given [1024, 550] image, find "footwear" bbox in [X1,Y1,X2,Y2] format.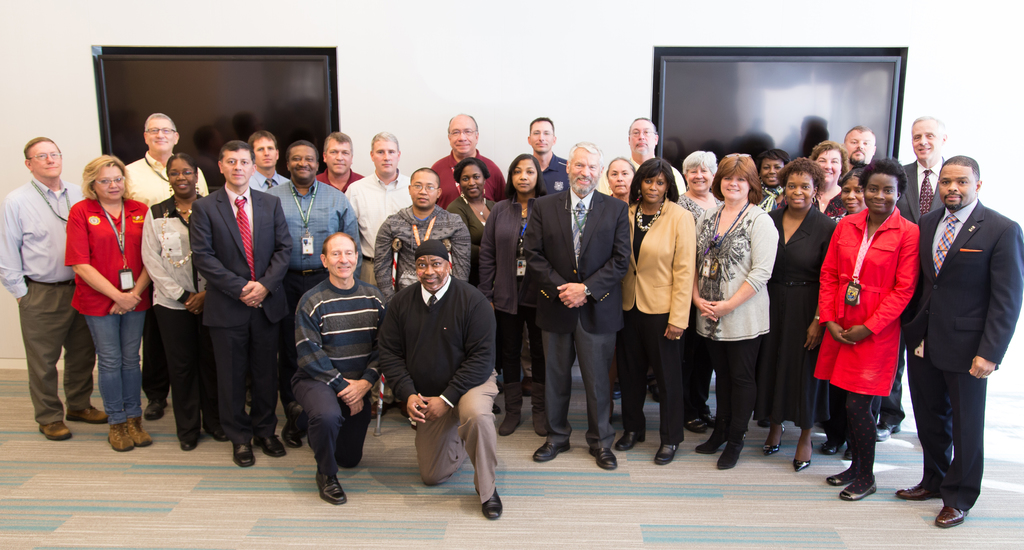
[684,412,708,437].
